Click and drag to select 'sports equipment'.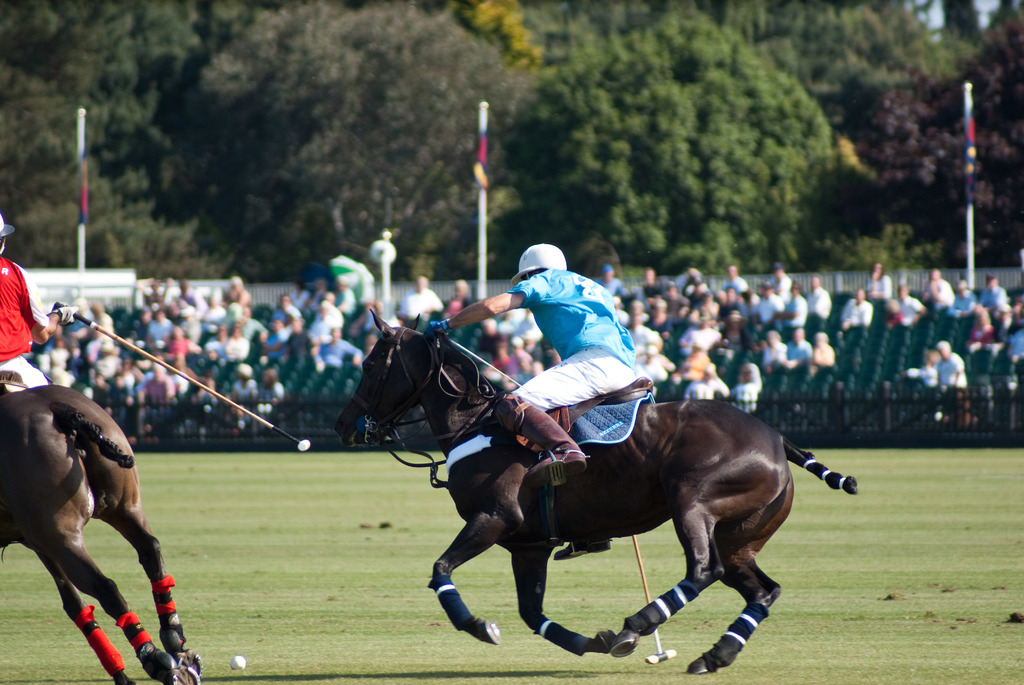
Selection: 553 537 612 558.
